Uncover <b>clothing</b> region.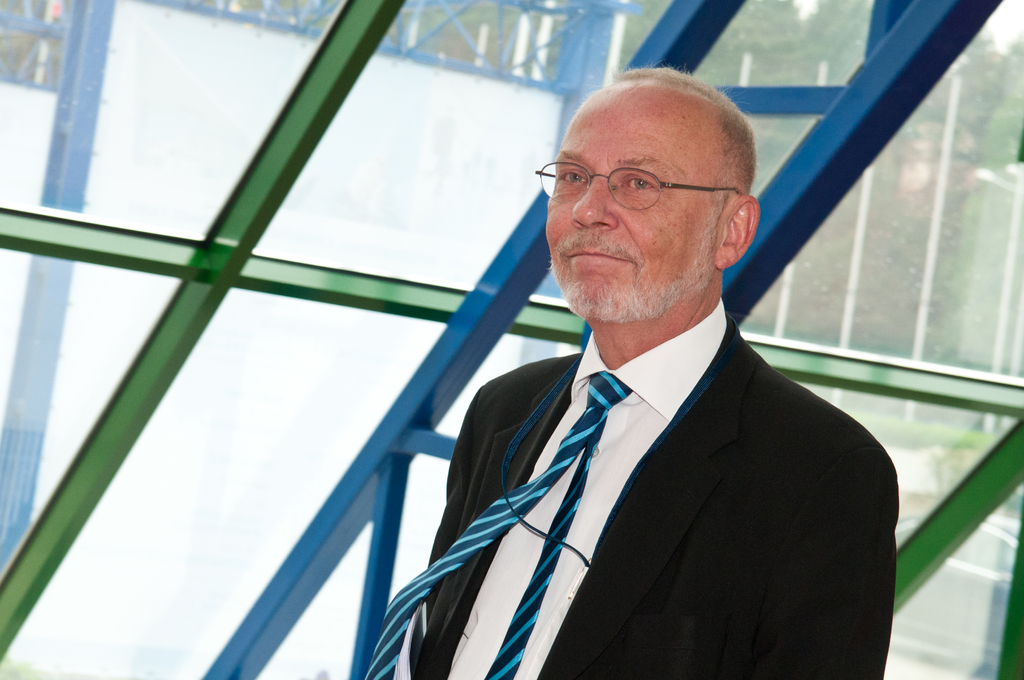
Uncovered: bbox=[386, 287, 919, 679].
